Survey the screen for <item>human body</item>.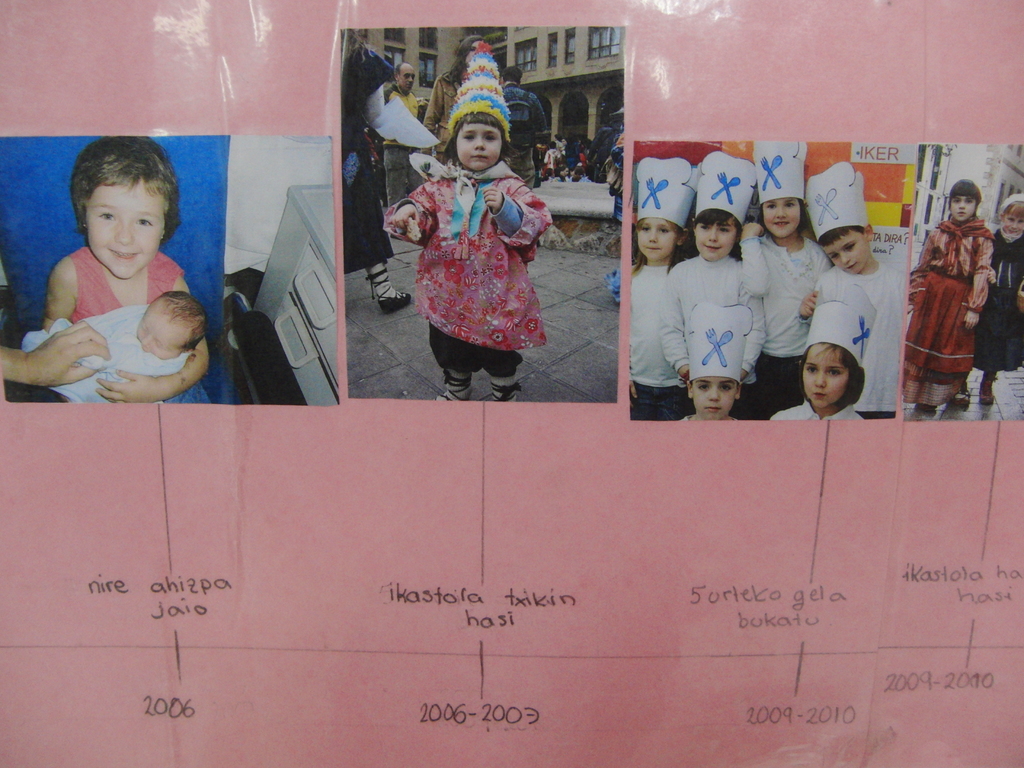
Survey found: [390,161,556,404].
